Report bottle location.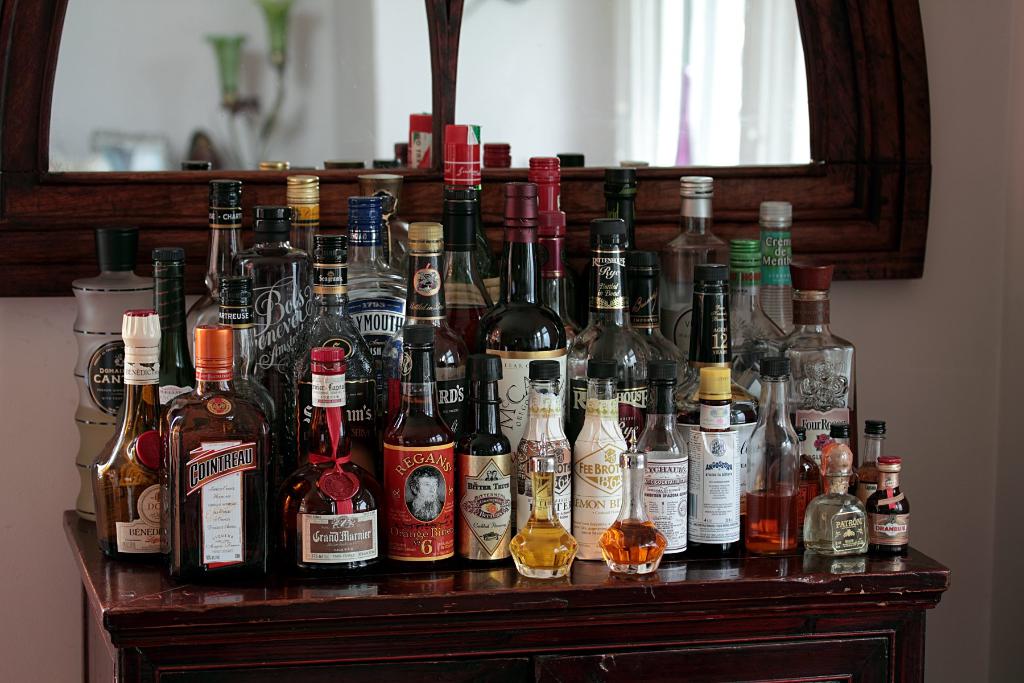
Report: detection(737, 358, 801, 554).
